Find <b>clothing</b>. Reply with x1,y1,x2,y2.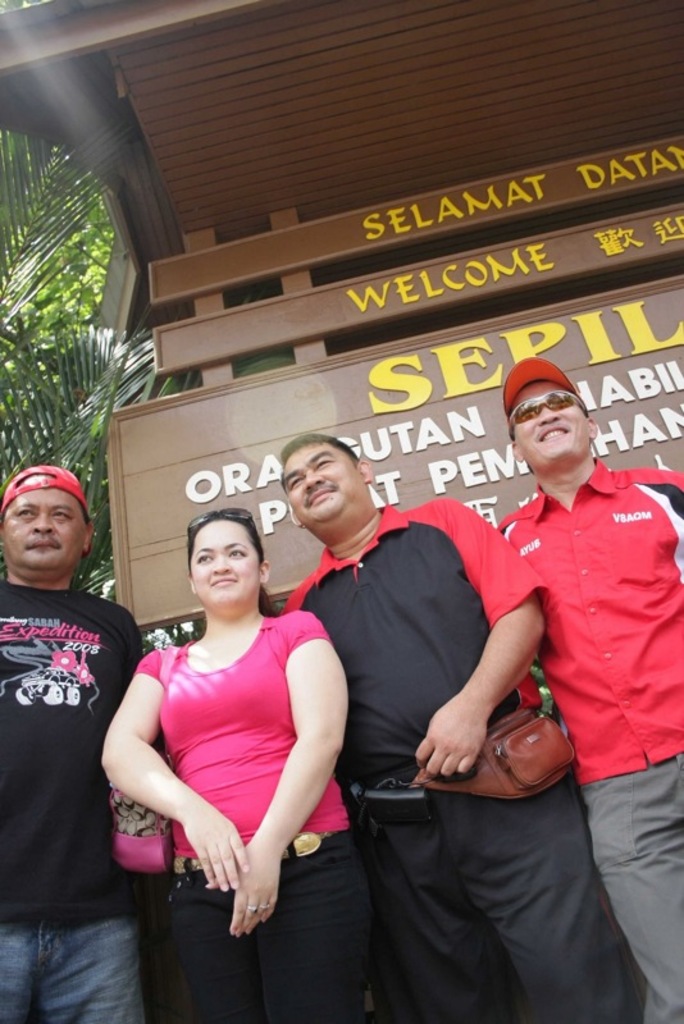
154,827,379,1014.
